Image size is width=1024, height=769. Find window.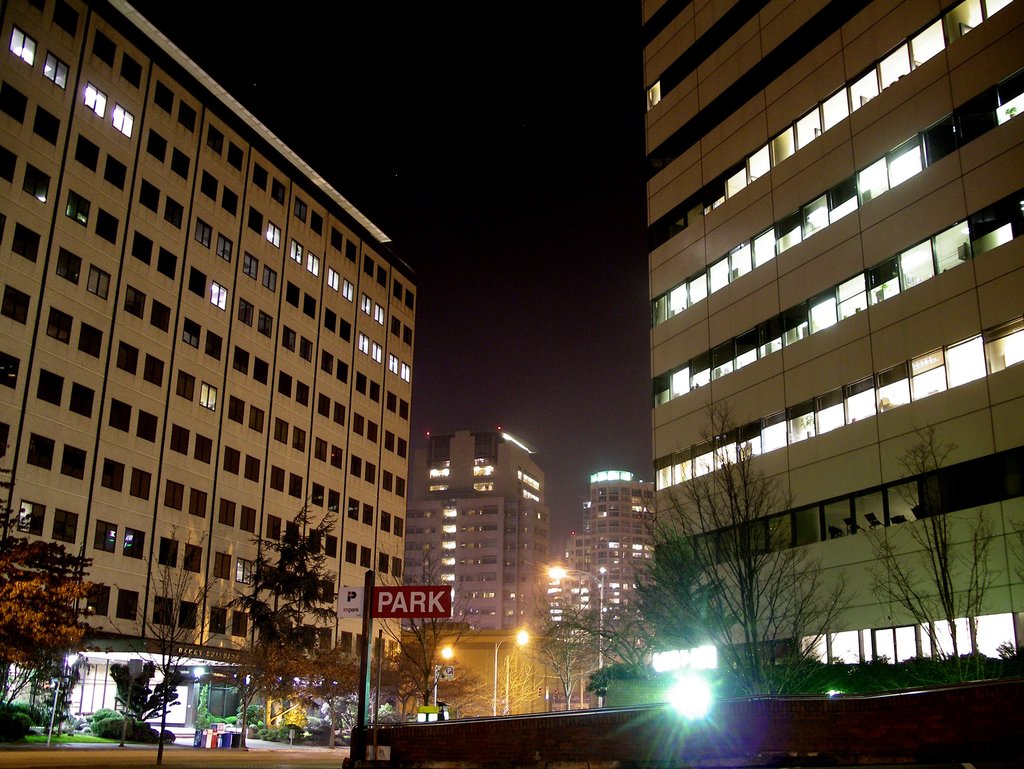
l=365, t=422, r=381, b=442.
